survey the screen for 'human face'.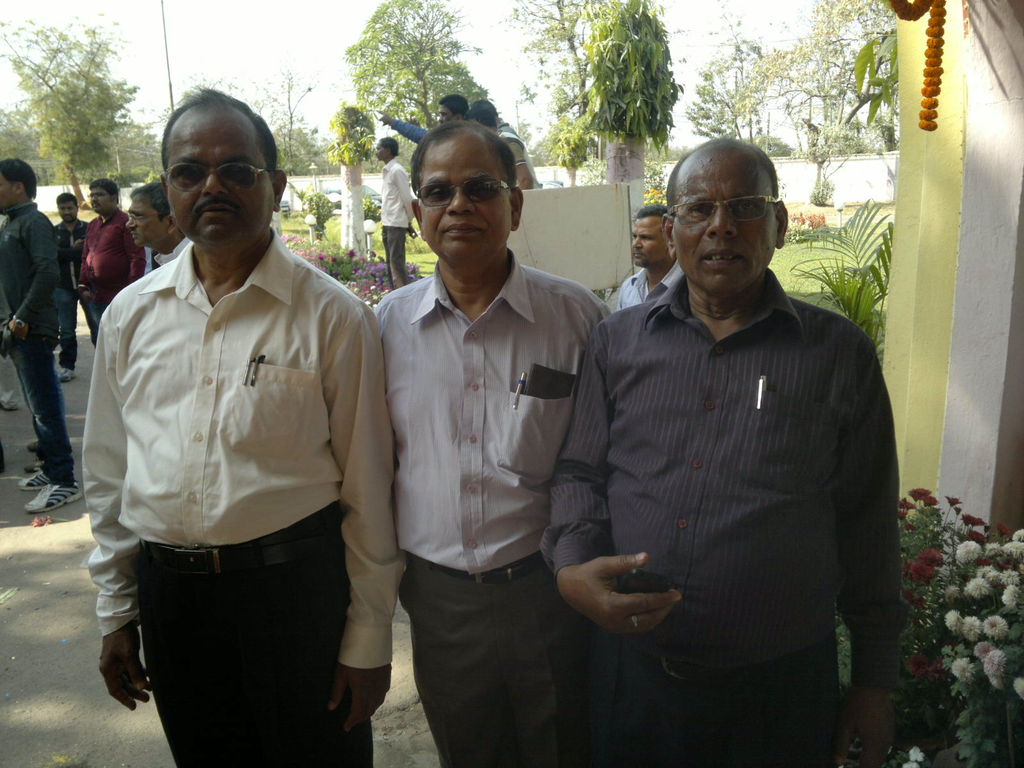
Survey found: locate(127, 195, 167, 249).
